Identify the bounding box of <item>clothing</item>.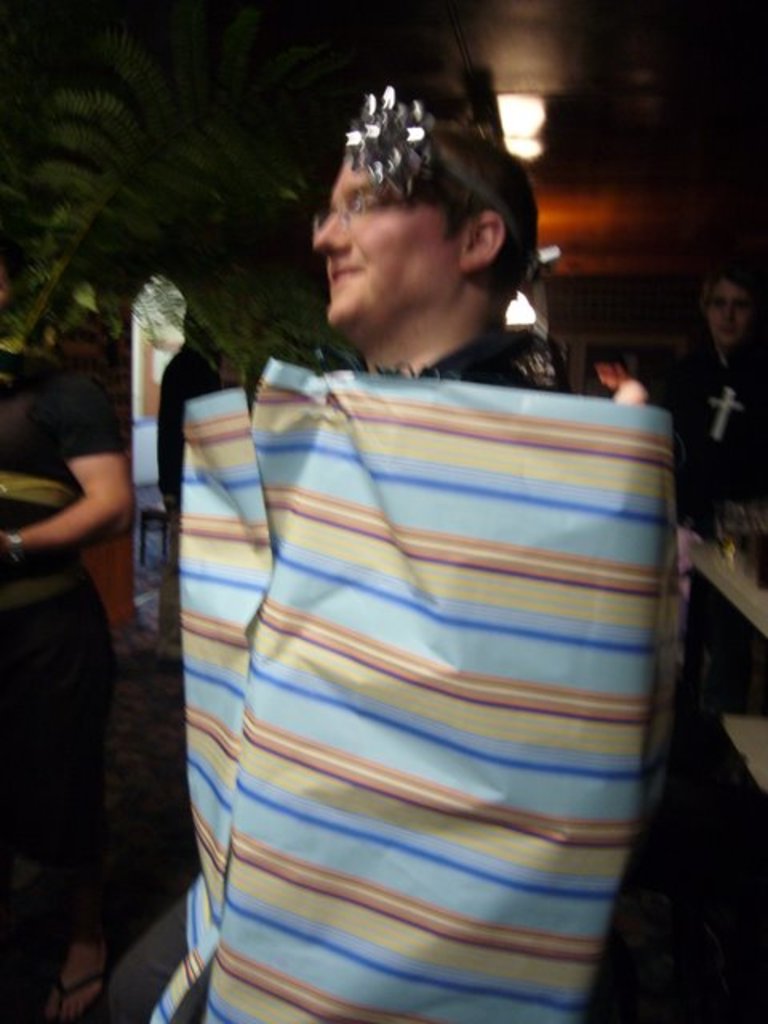
0:342:126:941.
